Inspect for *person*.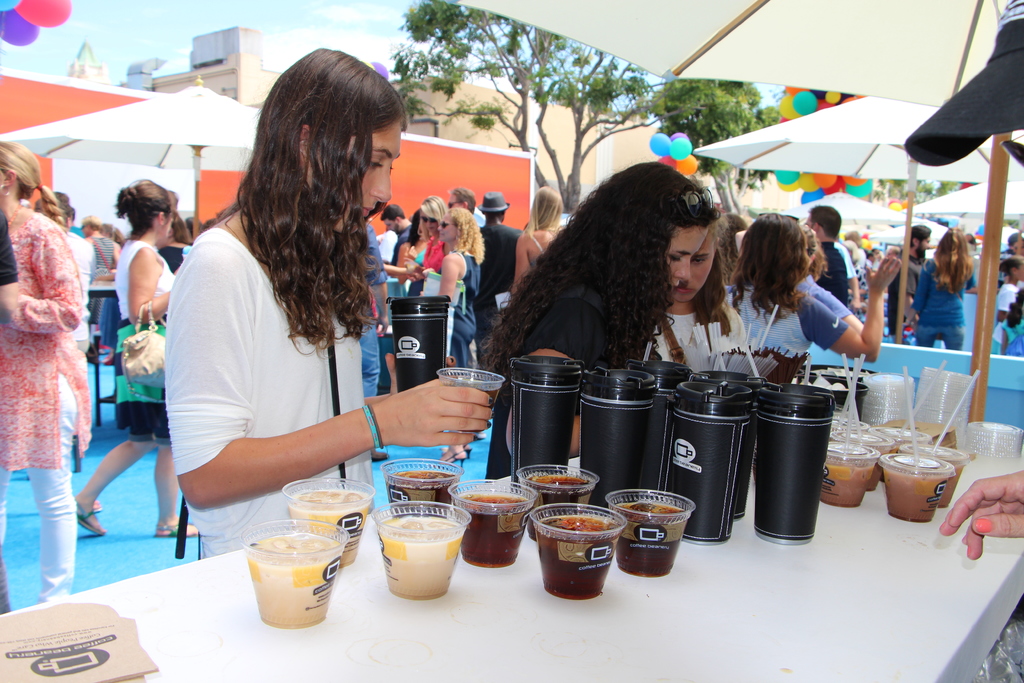
Inspection: [381, 201, 420, 269].
